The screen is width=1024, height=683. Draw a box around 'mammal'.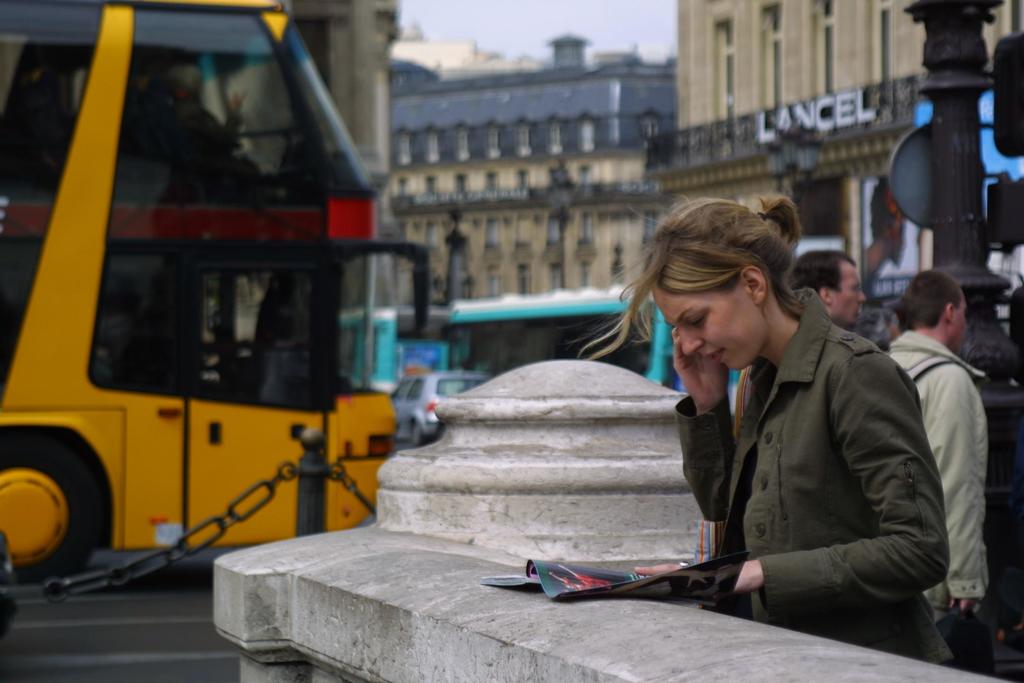
bbox=[788, 247, 867, 332].
